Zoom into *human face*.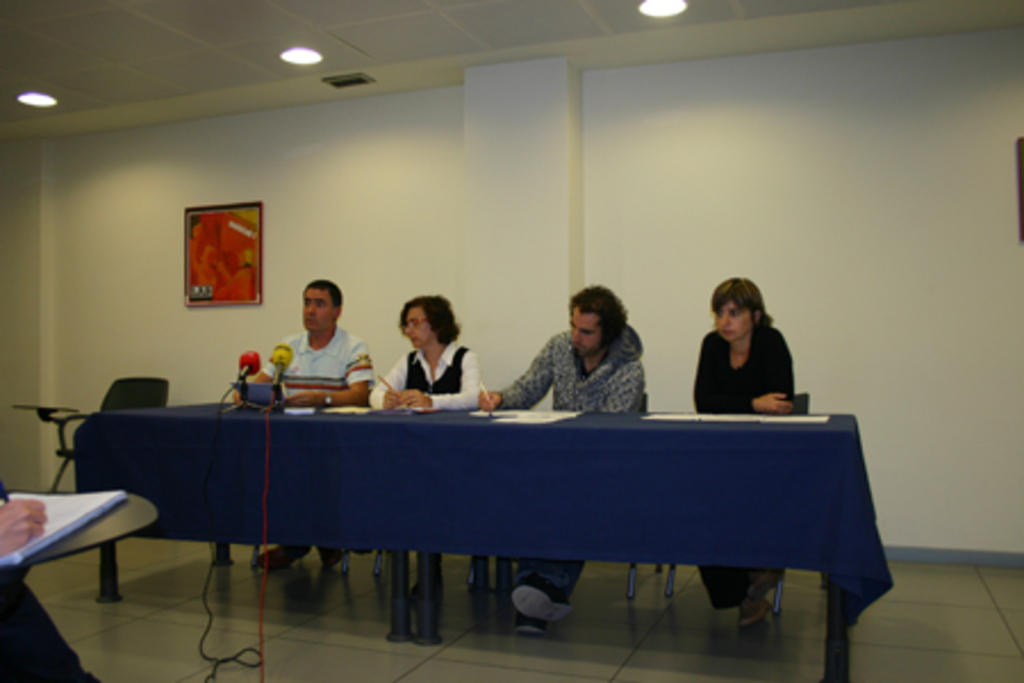
Zoom target: (left=719, top=303, right=751, bottom=342).
